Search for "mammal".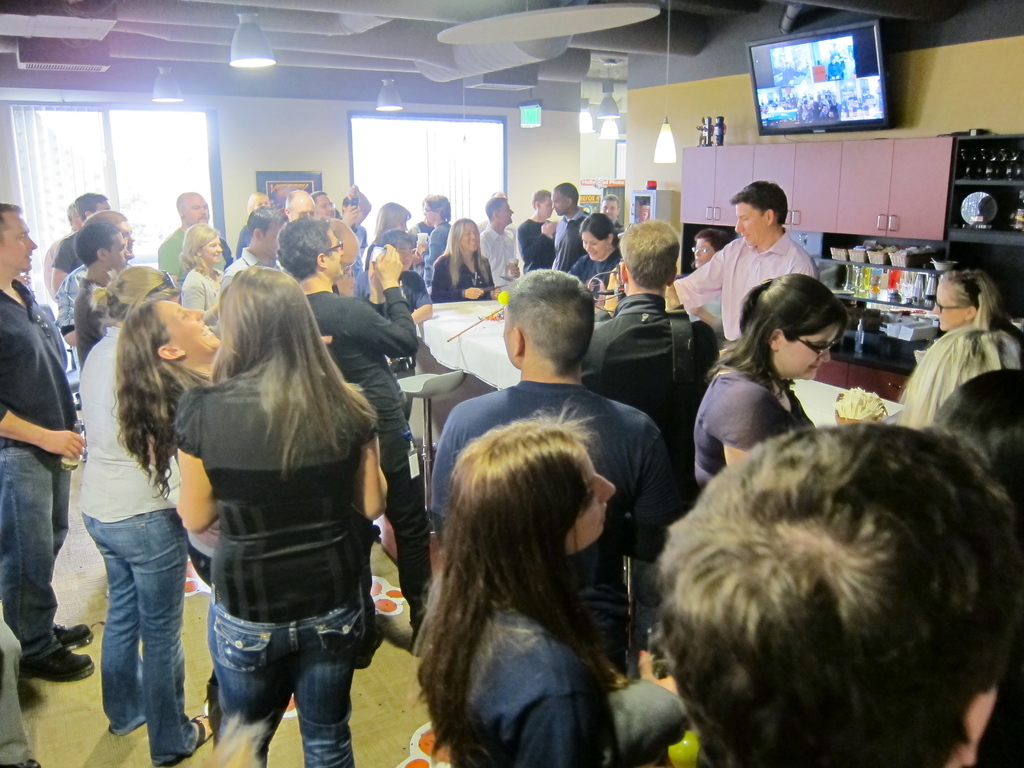
Found at 595:195:626:223.
